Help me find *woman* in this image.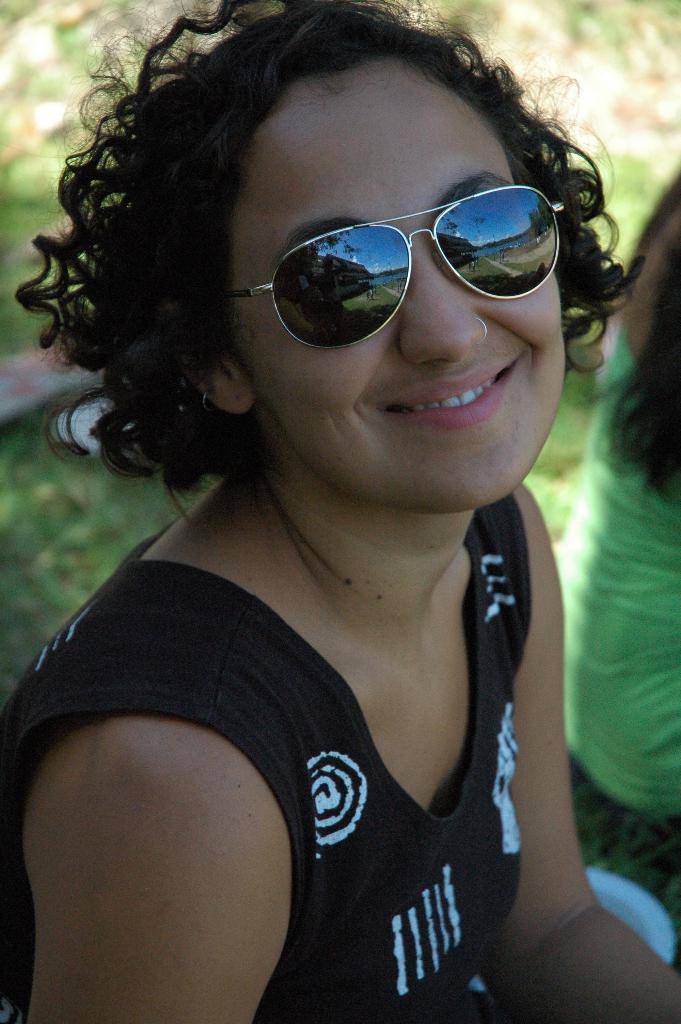
Found it: BBox(545, 138, 680, 860).
